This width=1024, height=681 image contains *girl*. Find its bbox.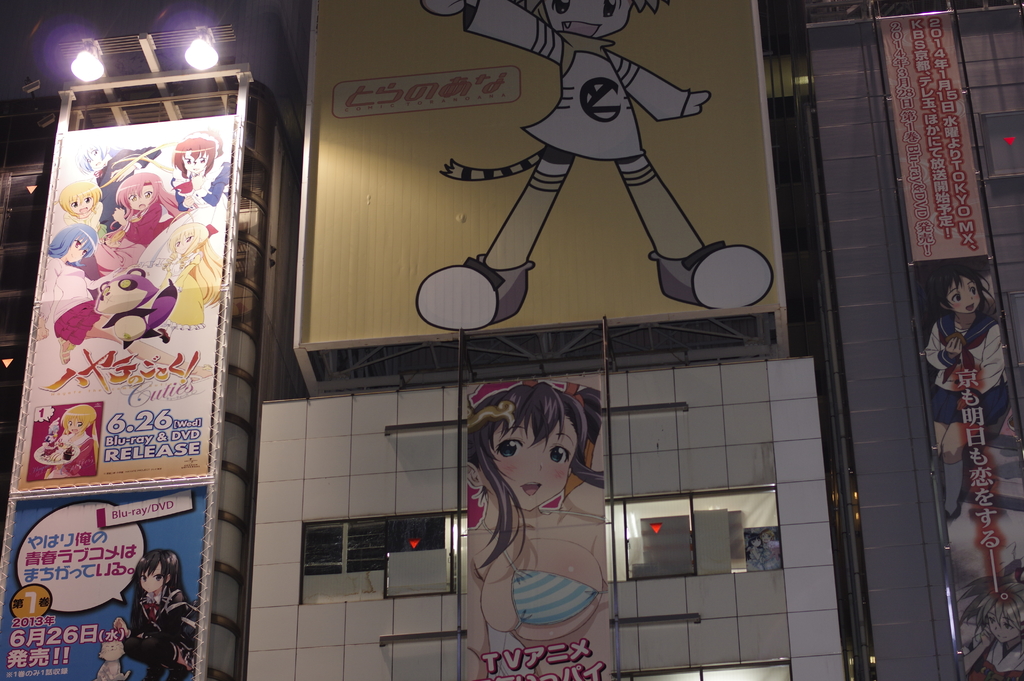
46/223/100/264.
